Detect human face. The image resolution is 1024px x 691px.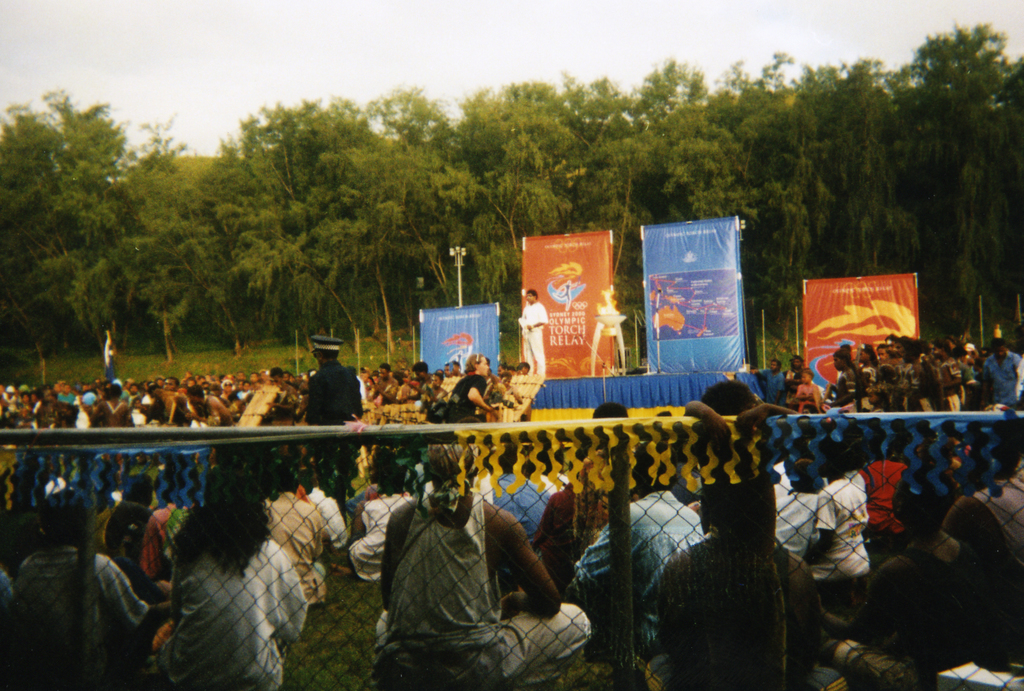
[859, 350, 865, 362].
